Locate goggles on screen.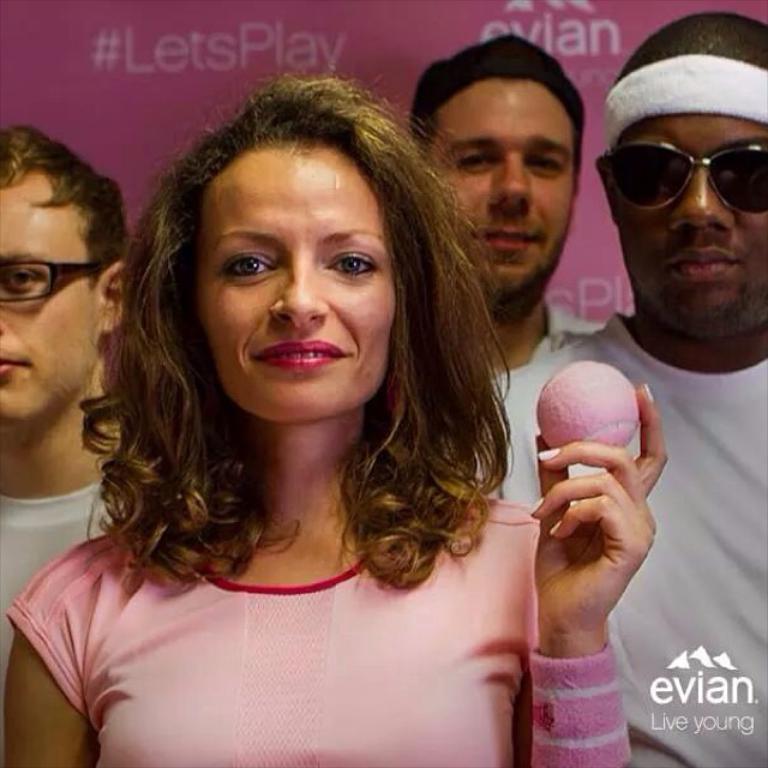
On screen at <region>595, 144, 767, 217</region>.
